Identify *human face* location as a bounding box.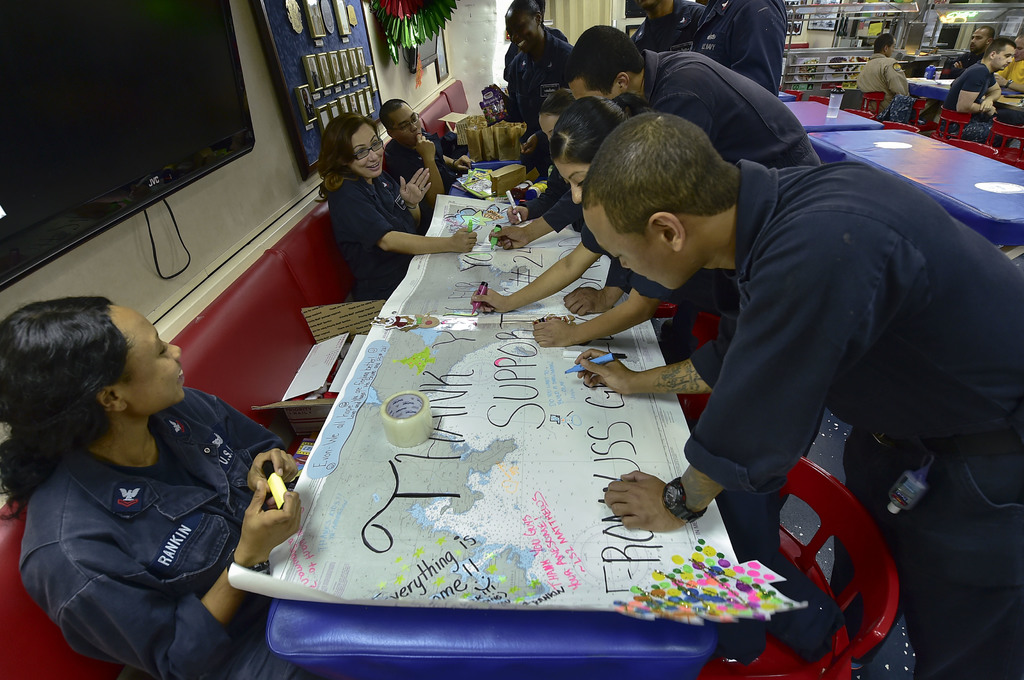
l=970, t=28, r=992, b=54.
